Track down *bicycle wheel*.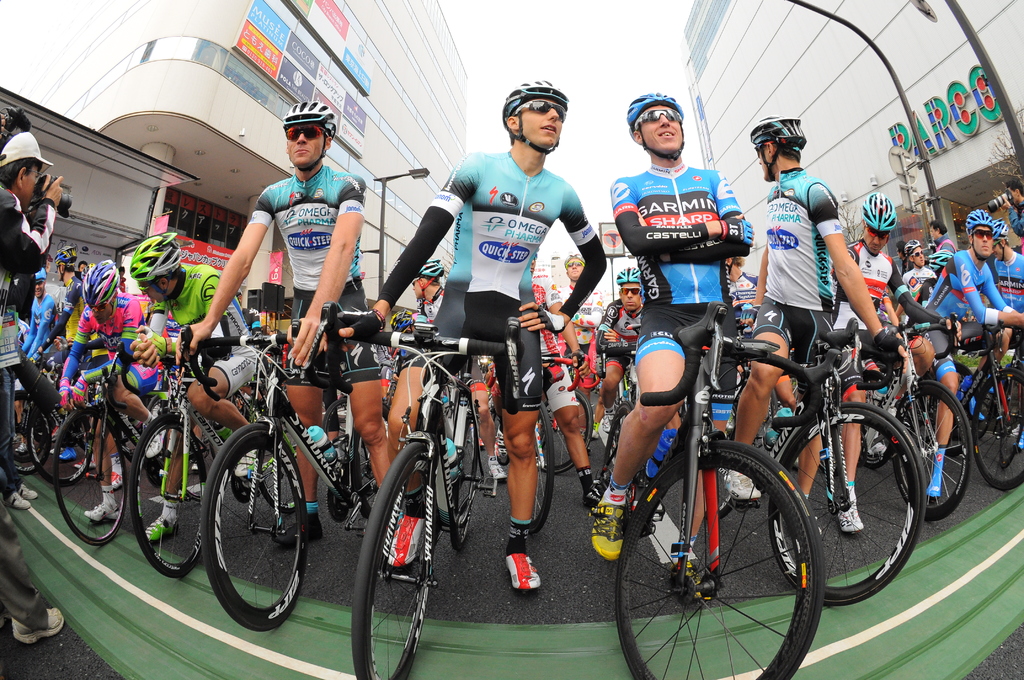
Tracked to locate(134, 414, 216, 576).
